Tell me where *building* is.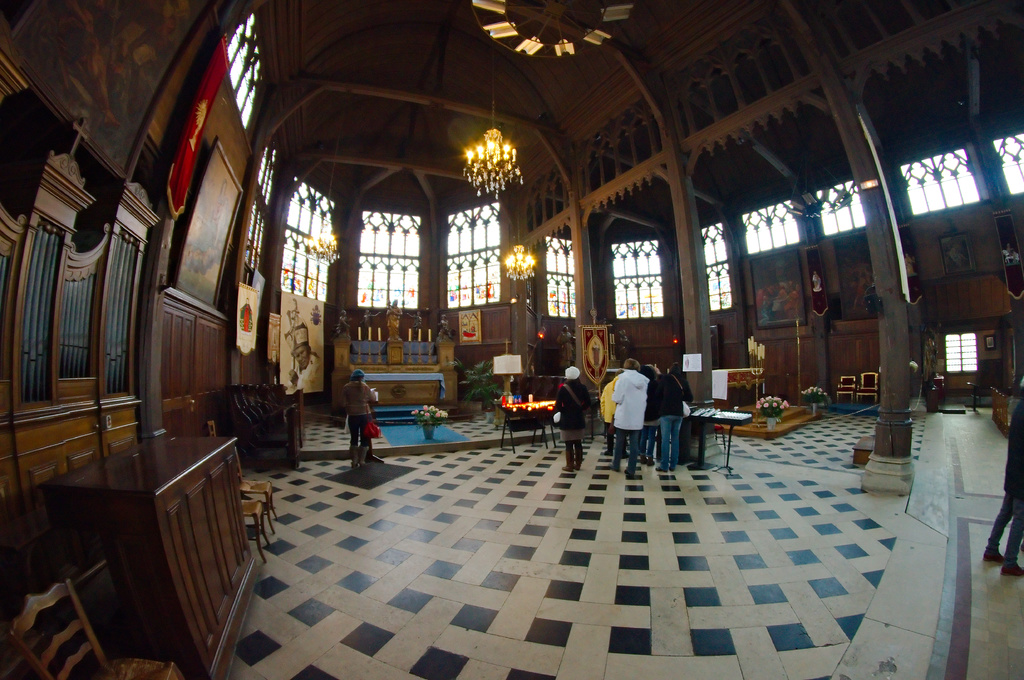
*building* is at [left=0, top=0, right=1021, bottom=677].
